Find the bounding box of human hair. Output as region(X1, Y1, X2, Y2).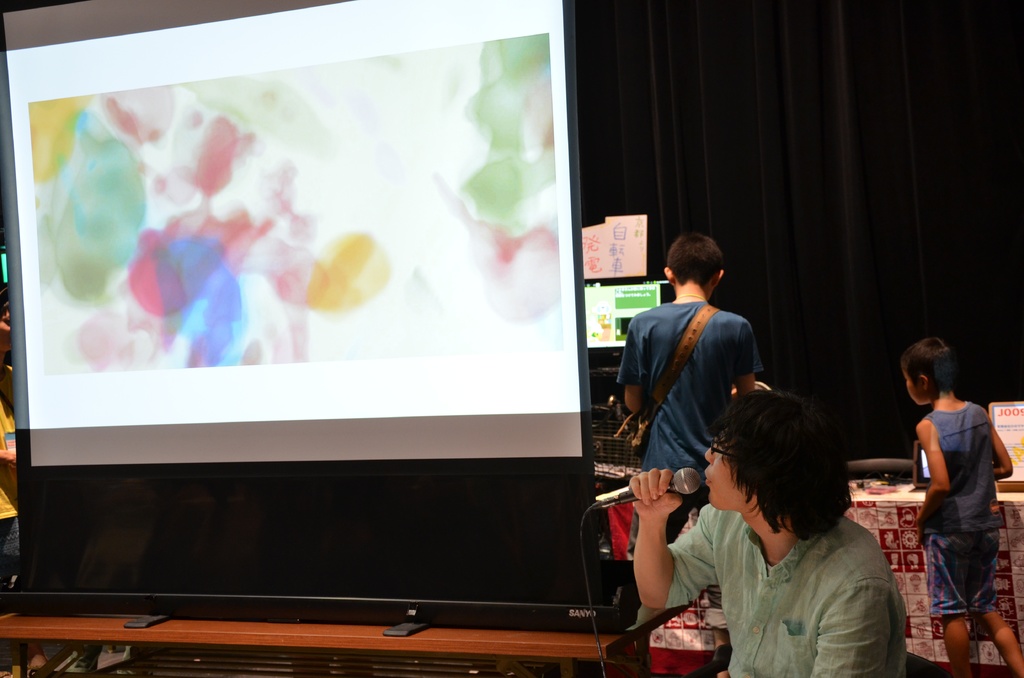
region(664, 234, 726, 287).
